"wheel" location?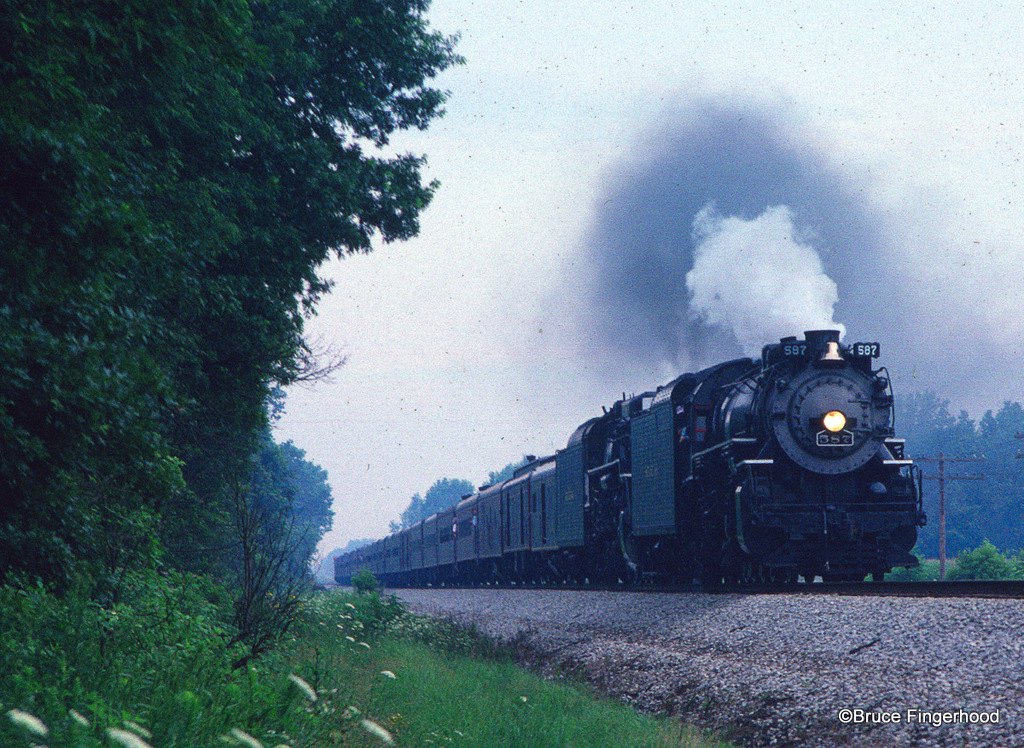
locate(765, 569, 779, 581)
